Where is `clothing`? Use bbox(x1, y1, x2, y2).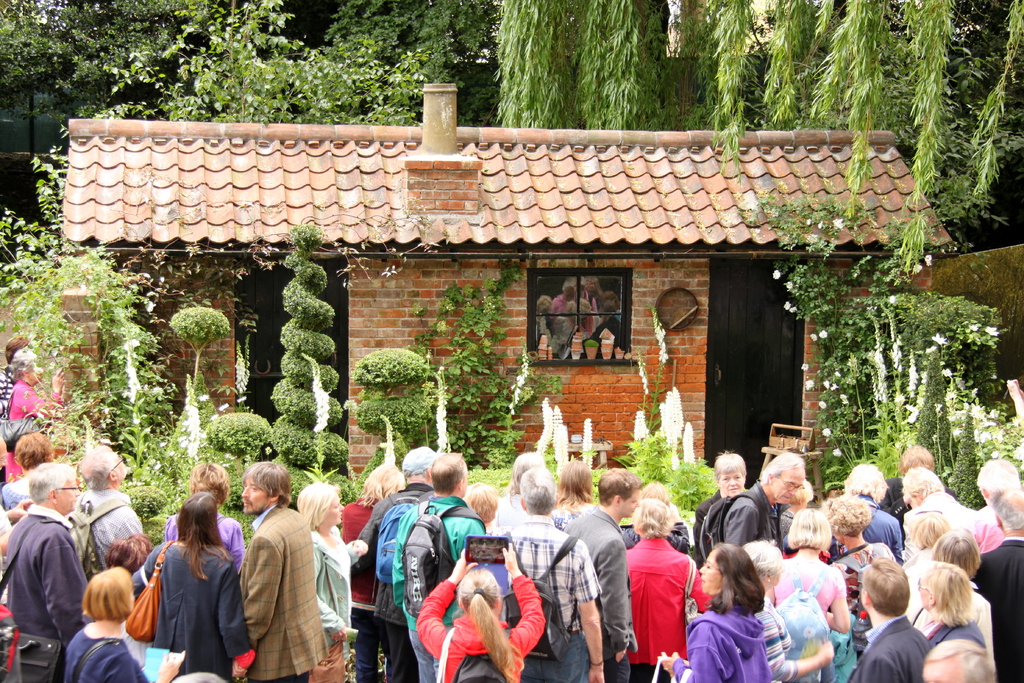
bbox(930, 620, 988, 650).
